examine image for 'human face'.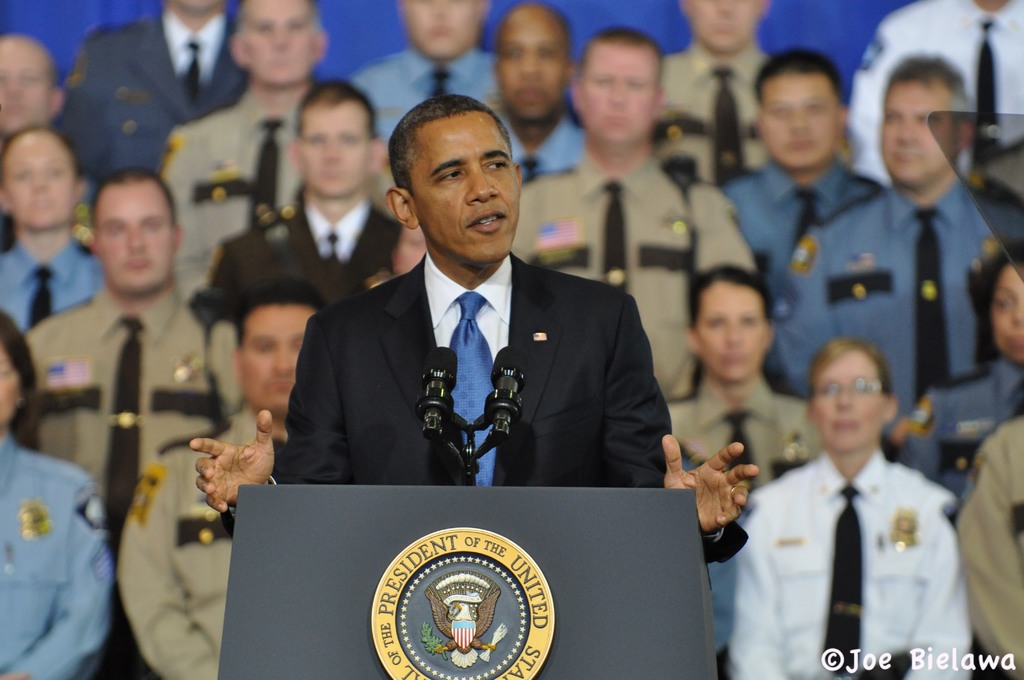
Examination result: Rect(694, 282, 770, 379).
